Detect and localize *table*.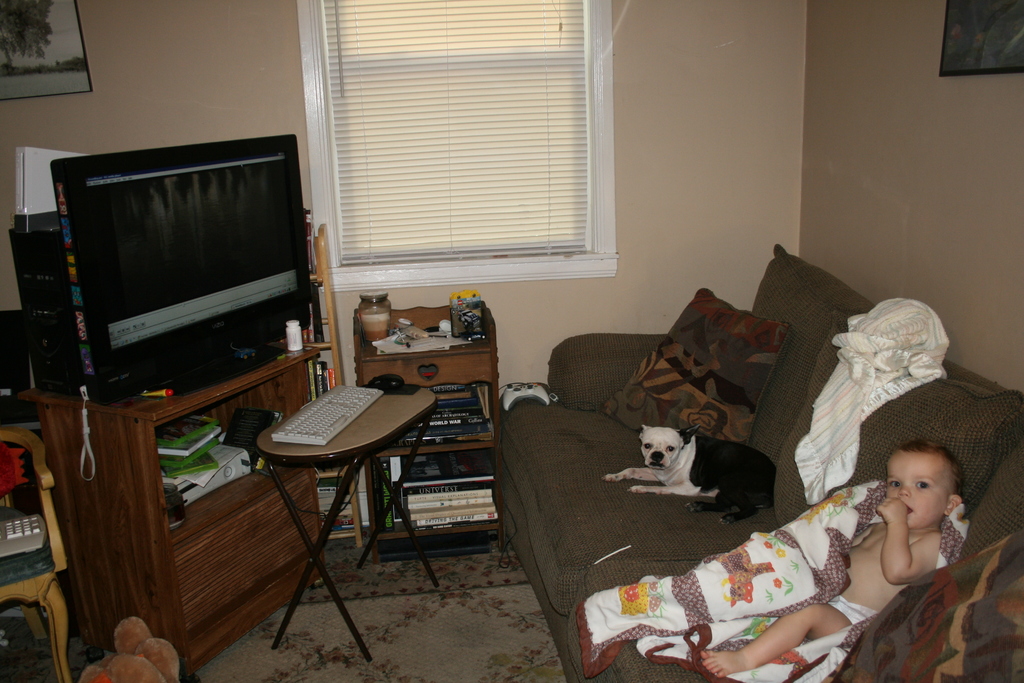
Localized at [left=239, top=372, right=433, bottom=643].
